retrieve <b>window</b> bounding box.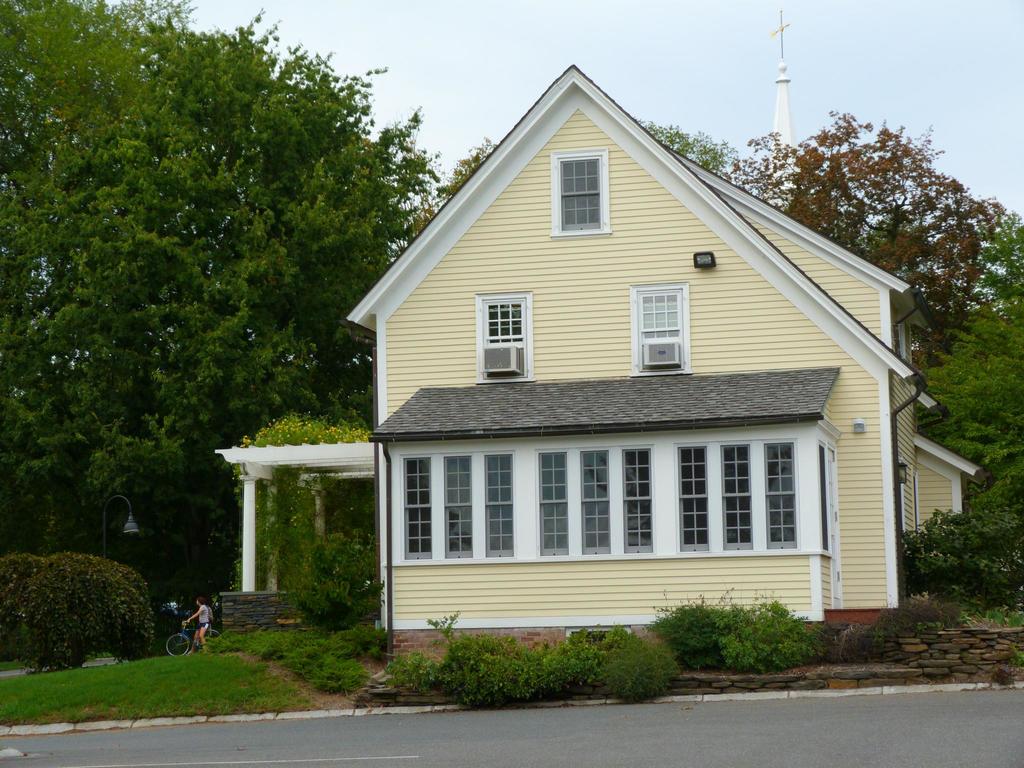
Bounding box: box=[532, 441, 664, 560].
